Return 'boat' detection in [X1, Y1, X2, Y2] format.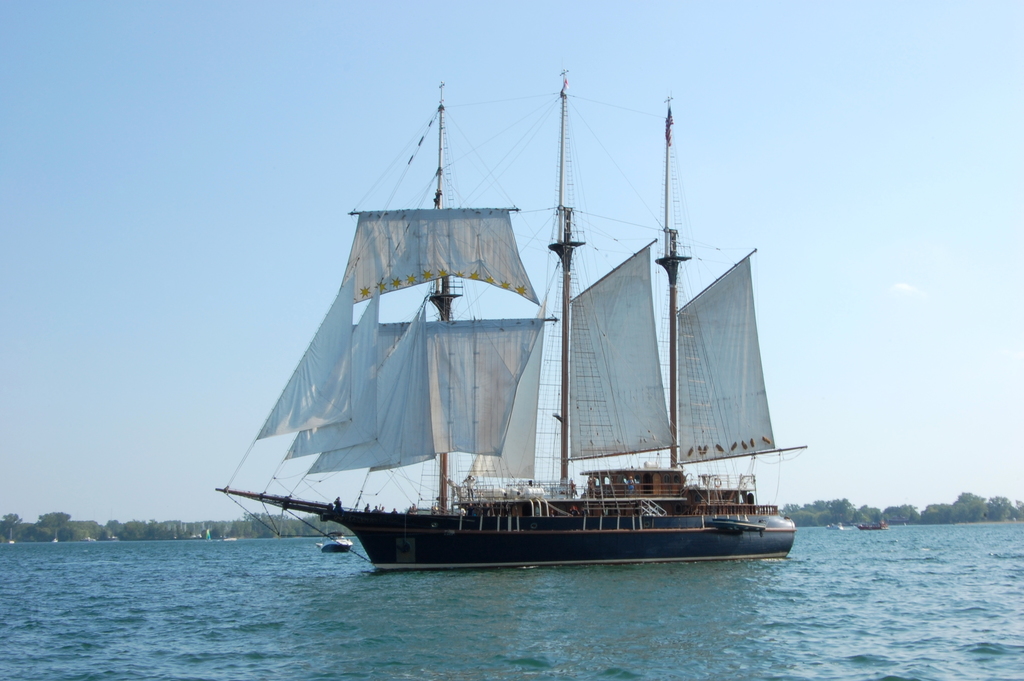
[160, 81, 696, 593].
